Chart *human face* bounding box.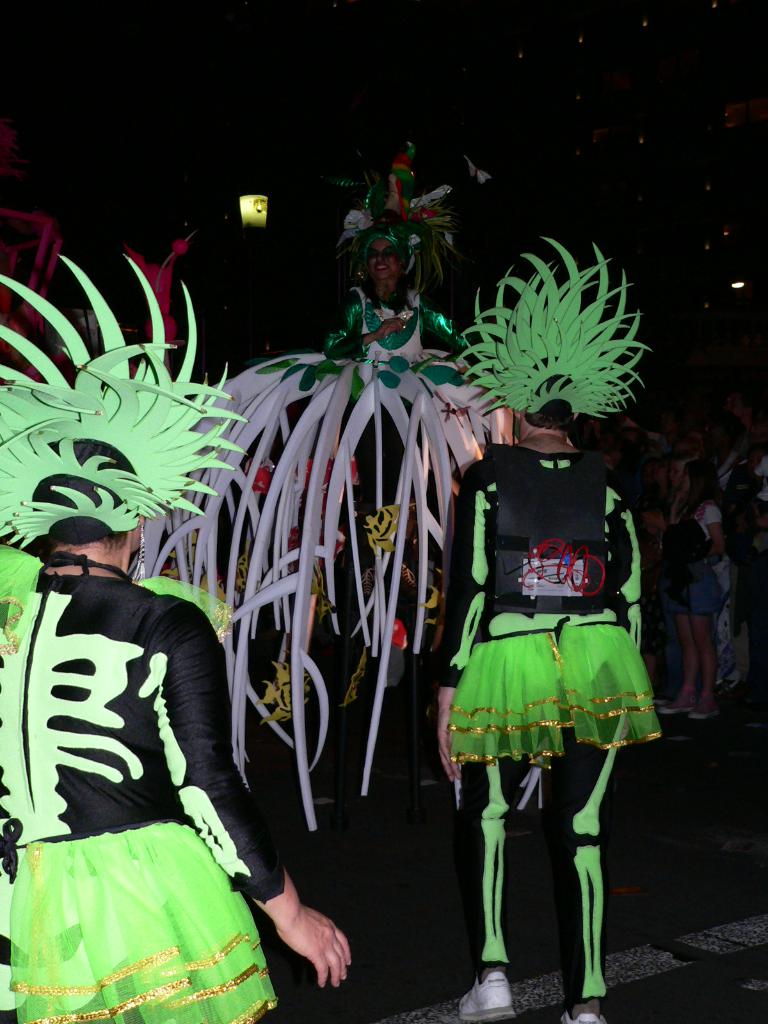
Charted: box=[667, 462, 685, 488].
